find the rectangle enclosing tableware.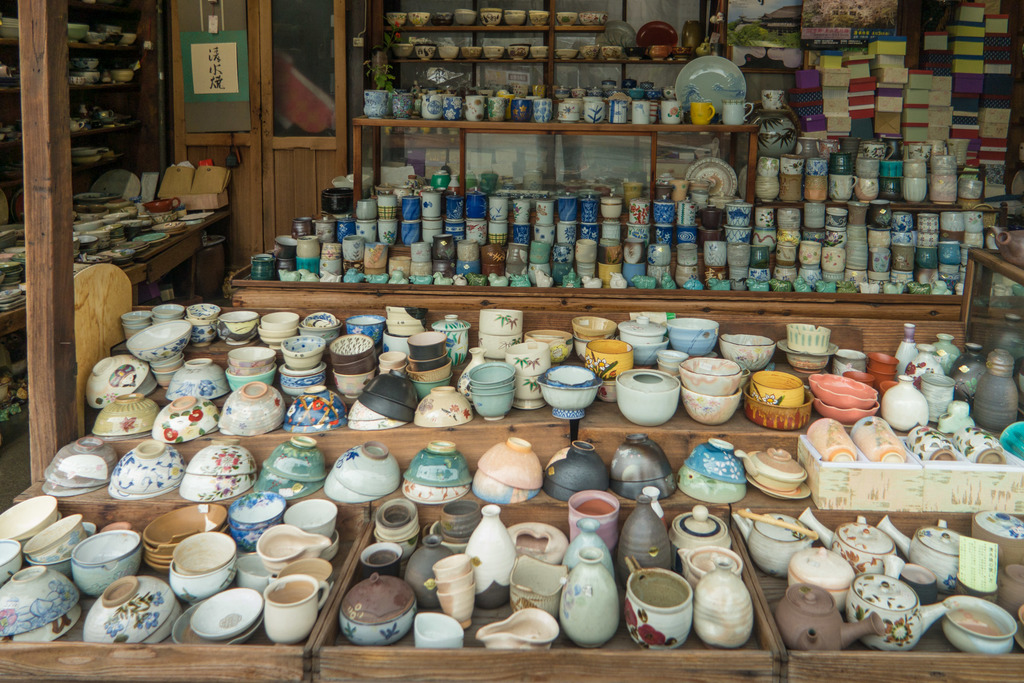
781, 176, 805, 202.
